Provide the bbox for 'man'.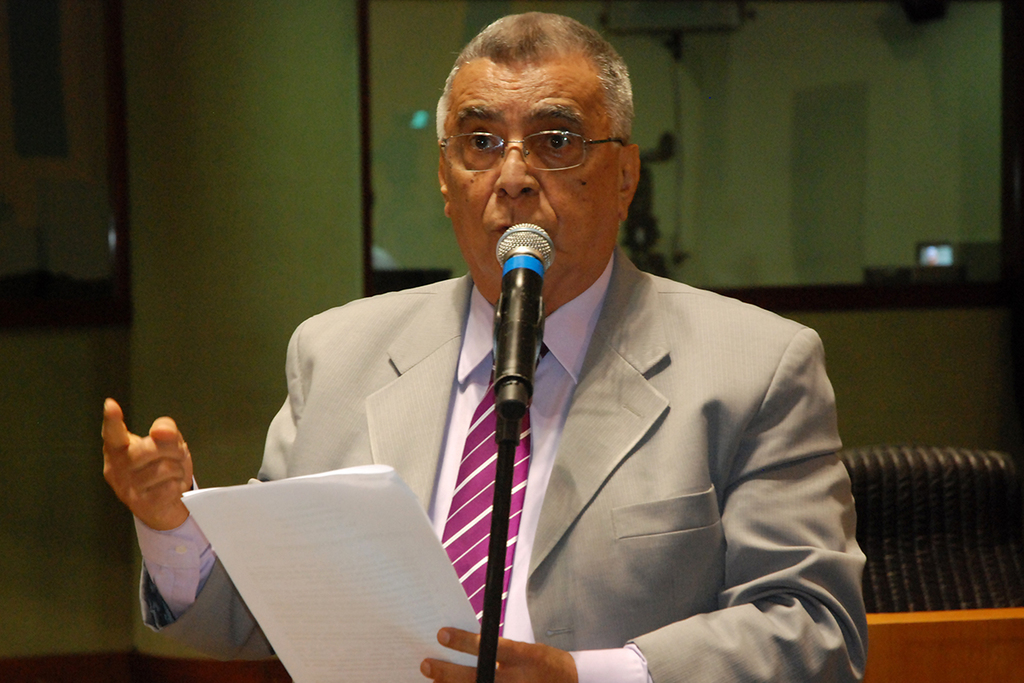
[left=202, top=42, right=906, bottom=668].
